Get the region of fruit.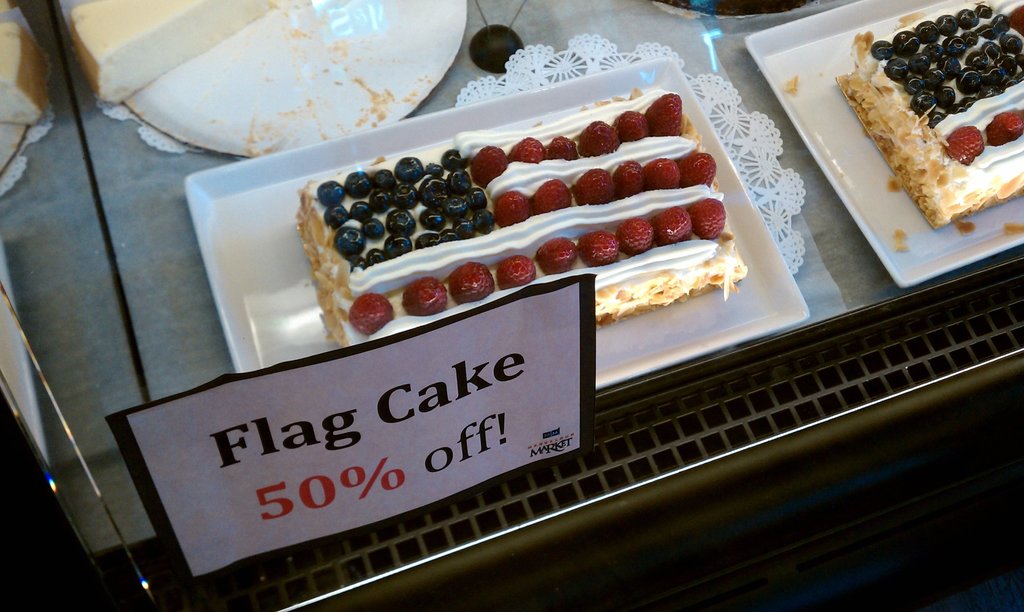
l=450, t=262, r=500, b=311.
